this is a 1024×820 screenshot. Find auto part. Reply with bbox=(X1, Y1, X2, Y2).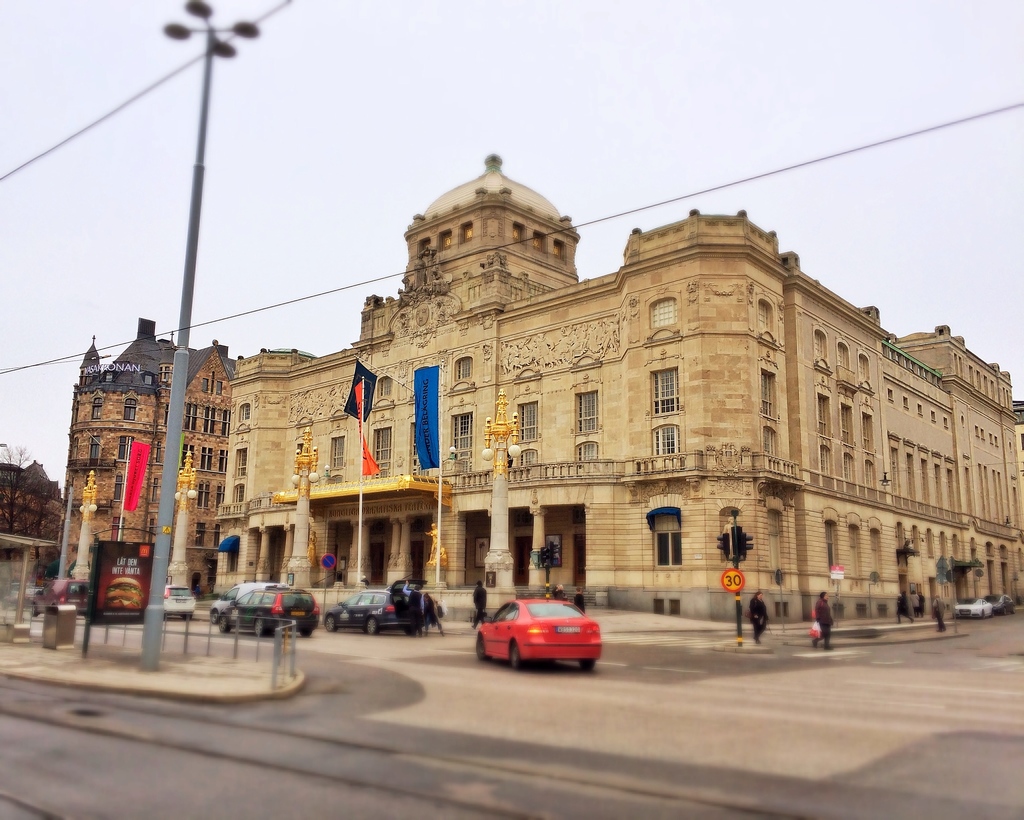
bbox=(518, 595, 586, 627).
